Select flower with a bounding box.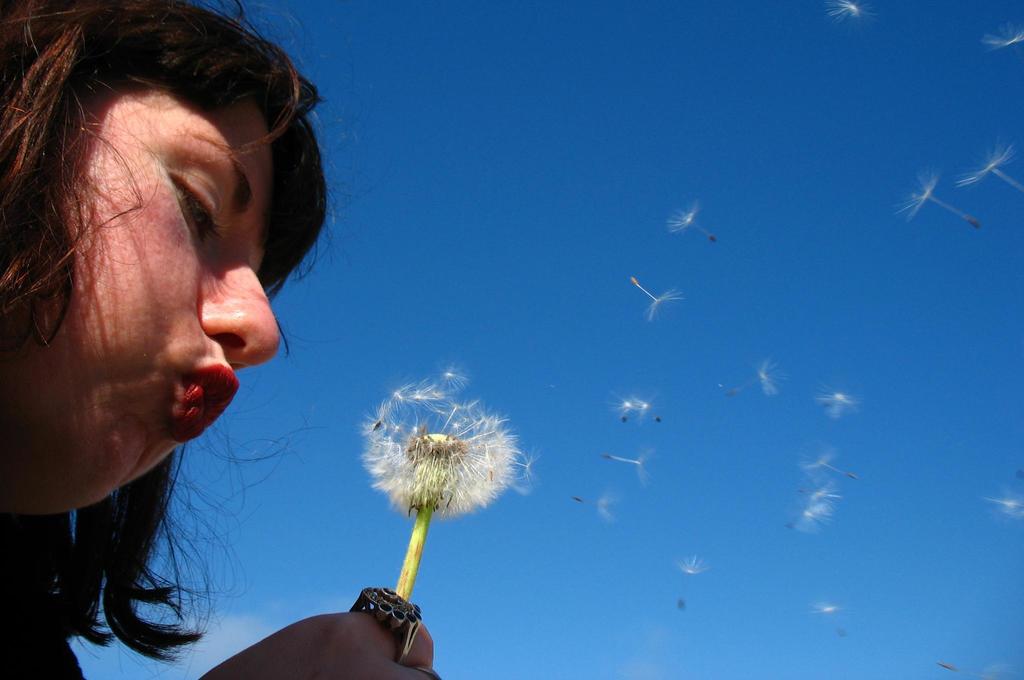
<region>665, 204, 726, 241</region>.
